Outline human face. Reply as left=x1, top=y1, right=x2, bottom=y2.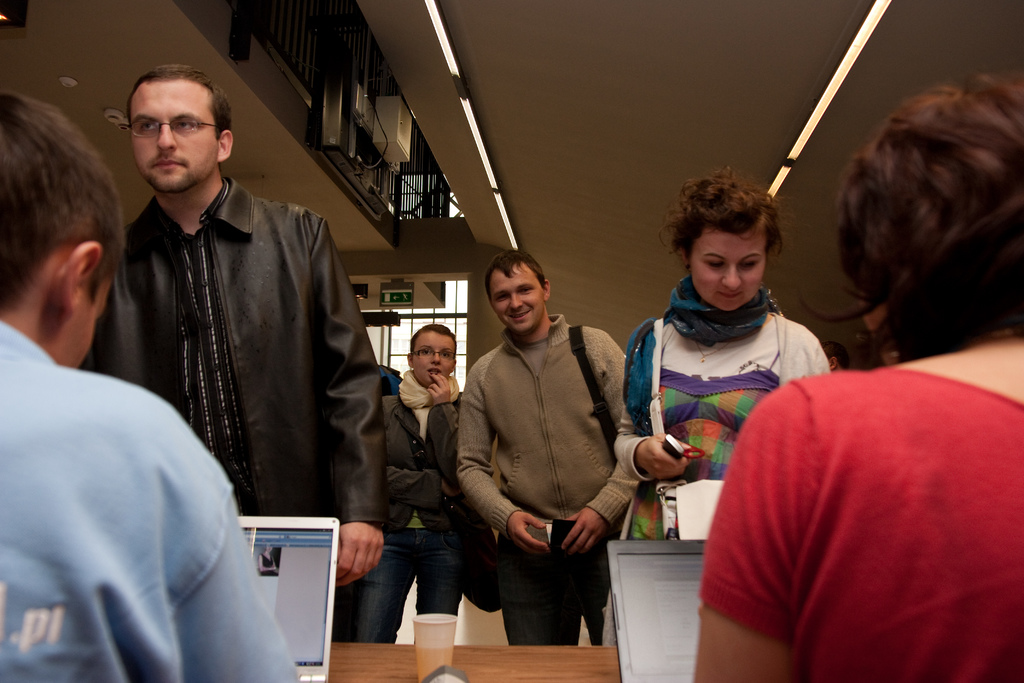
left=690, top=229, right=766, bottom=309.
